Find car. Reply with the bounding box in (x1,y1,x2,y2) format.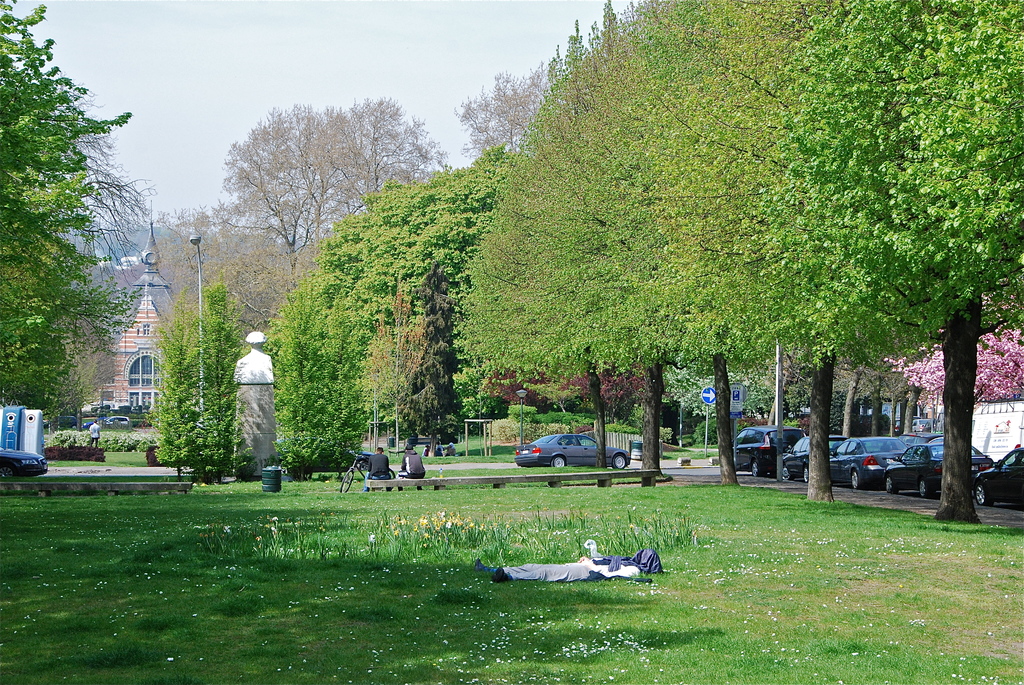
(0,449,46,478).
